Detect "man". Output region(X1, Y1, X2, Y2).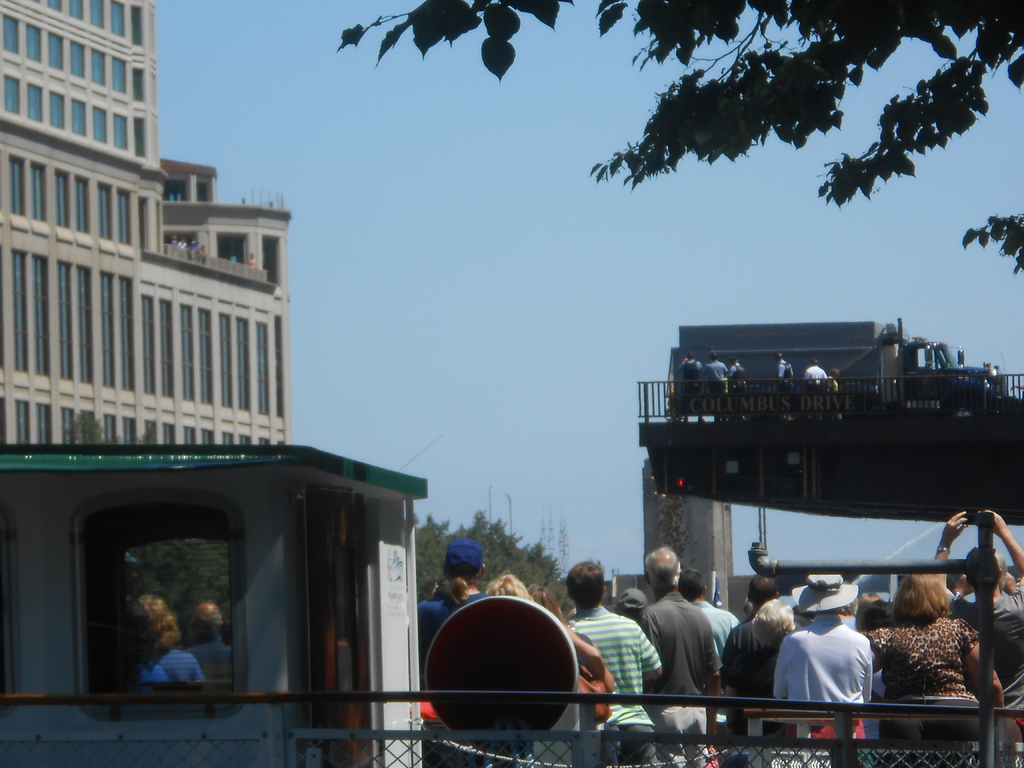
region(705, 348, 729, 410).
